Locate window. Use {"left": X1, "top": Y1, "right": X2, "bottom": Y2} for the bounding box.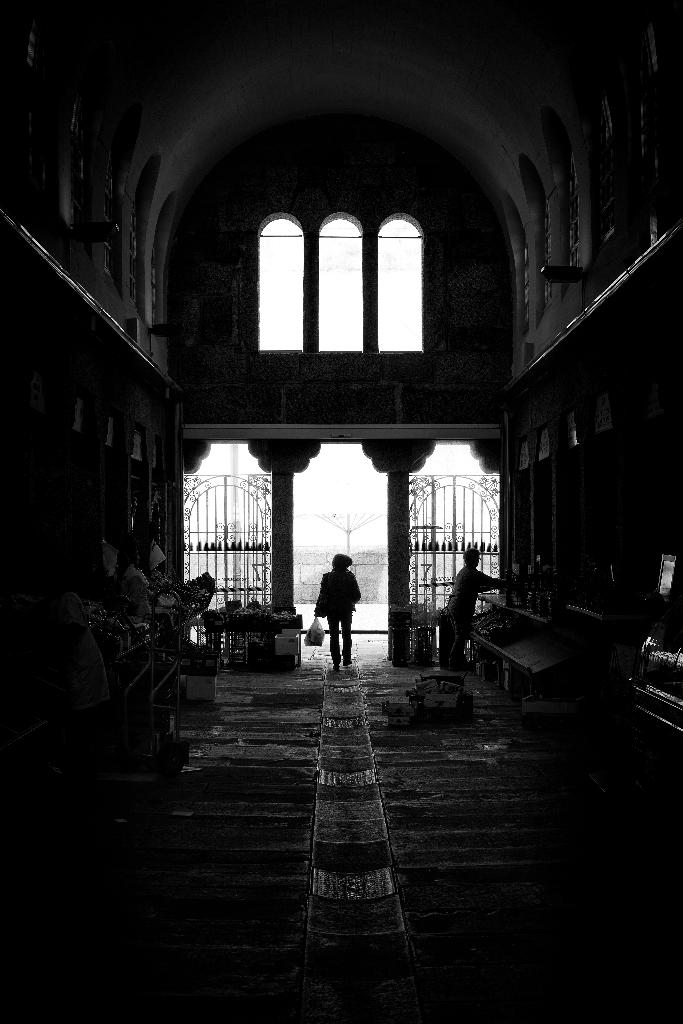
{"left": 257, "top": 218, "right": 304, "bottom": 359}.
